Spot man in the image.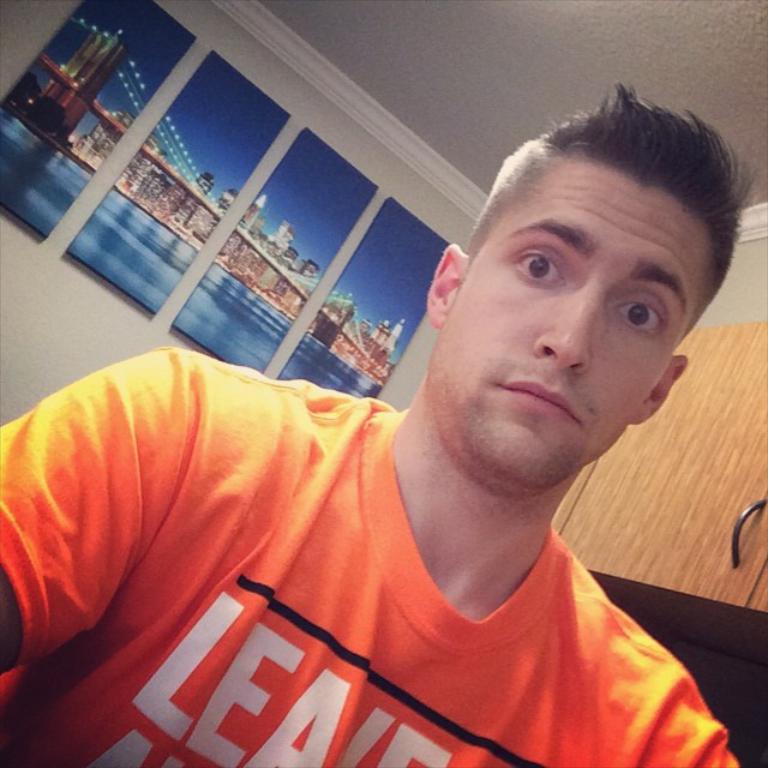
man found at 4,118,767,758.
